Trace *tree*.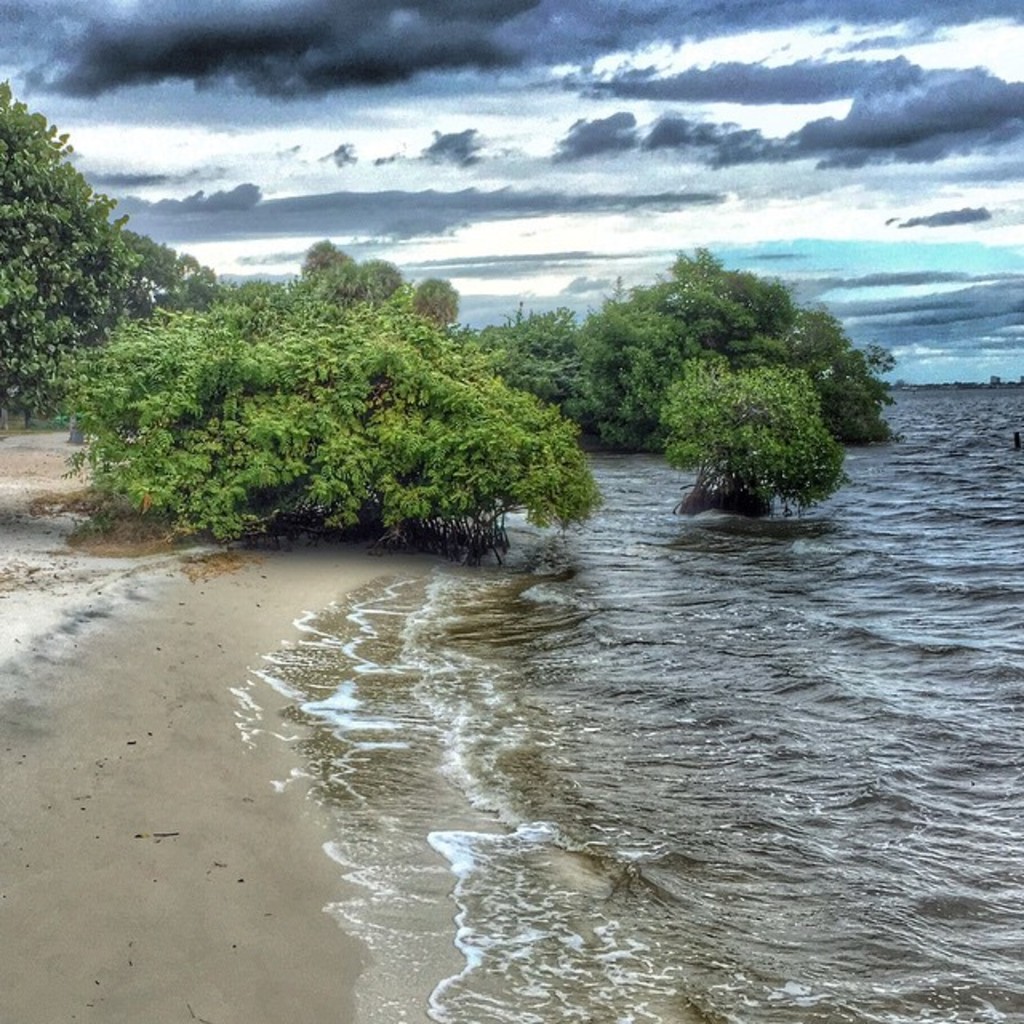
Traced to locate(235, 274, 290, 306).
